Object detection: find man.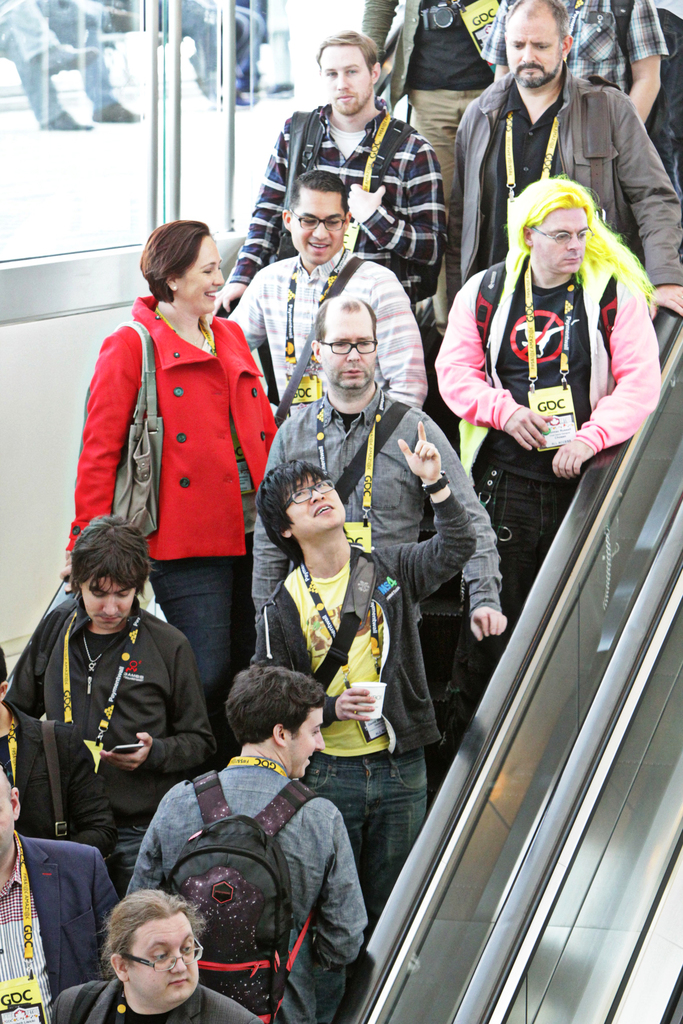
bbox(231, 168, 424, 426).
